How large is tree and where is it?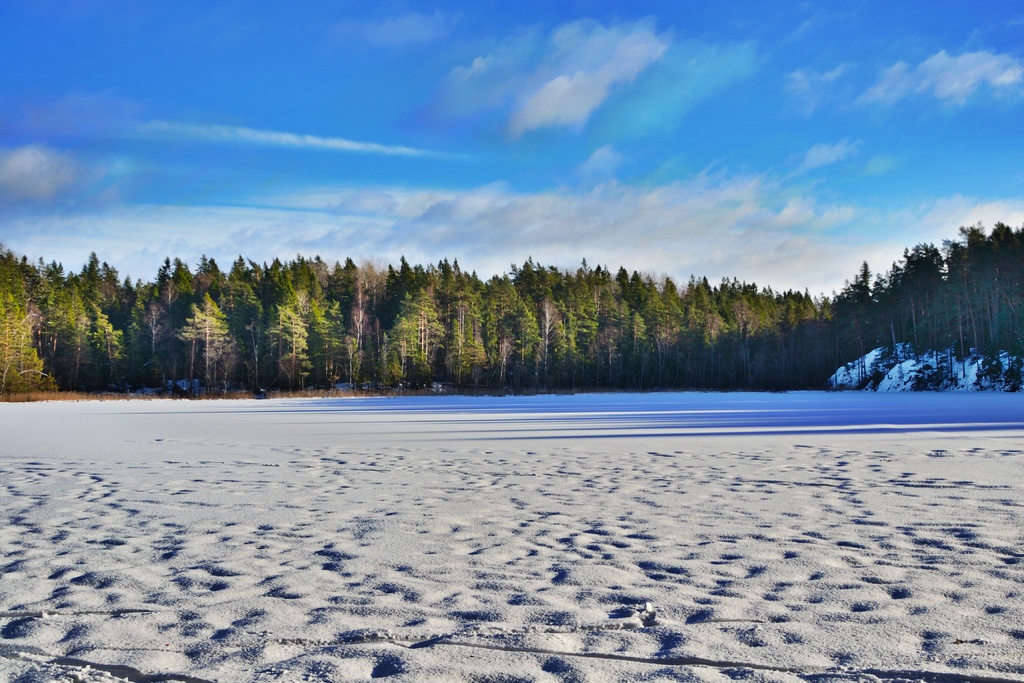
Bounding box: box=[229, 250, 322, 379].
